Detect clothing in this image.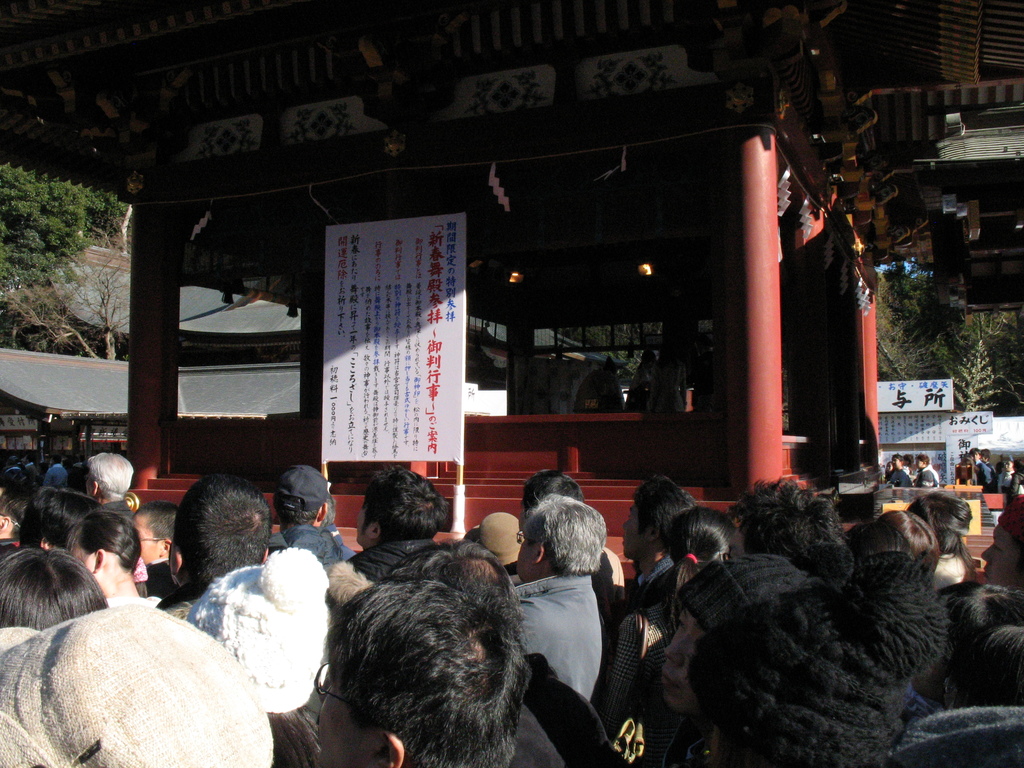
Detection: bbox(647, 556, 673, 582).
